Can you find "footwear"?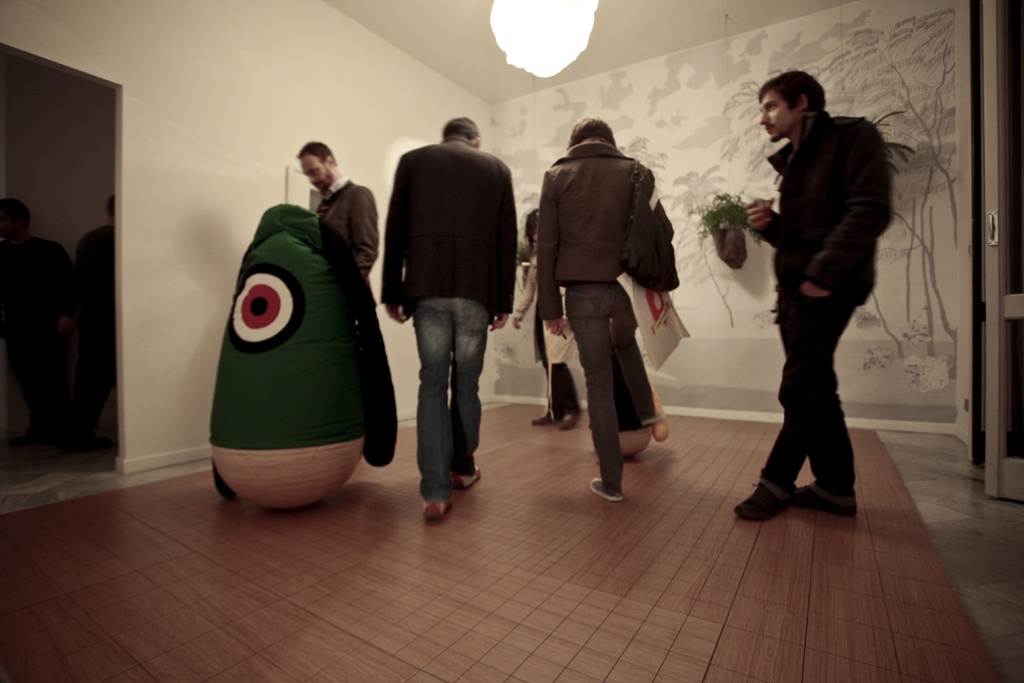
Yes, bounding box: 734,481,781,518.
